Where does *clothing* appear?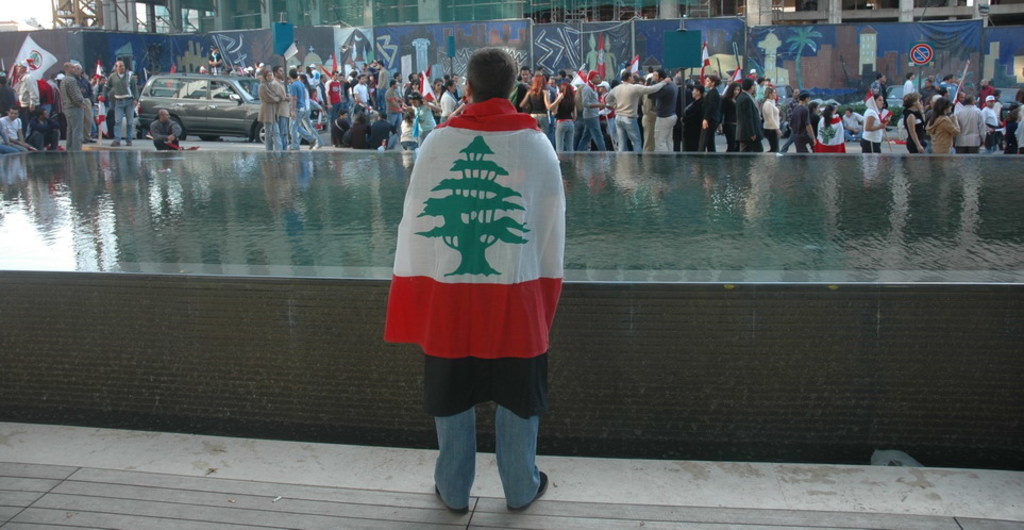
Appears at detection(377, 96, 567, 511).
